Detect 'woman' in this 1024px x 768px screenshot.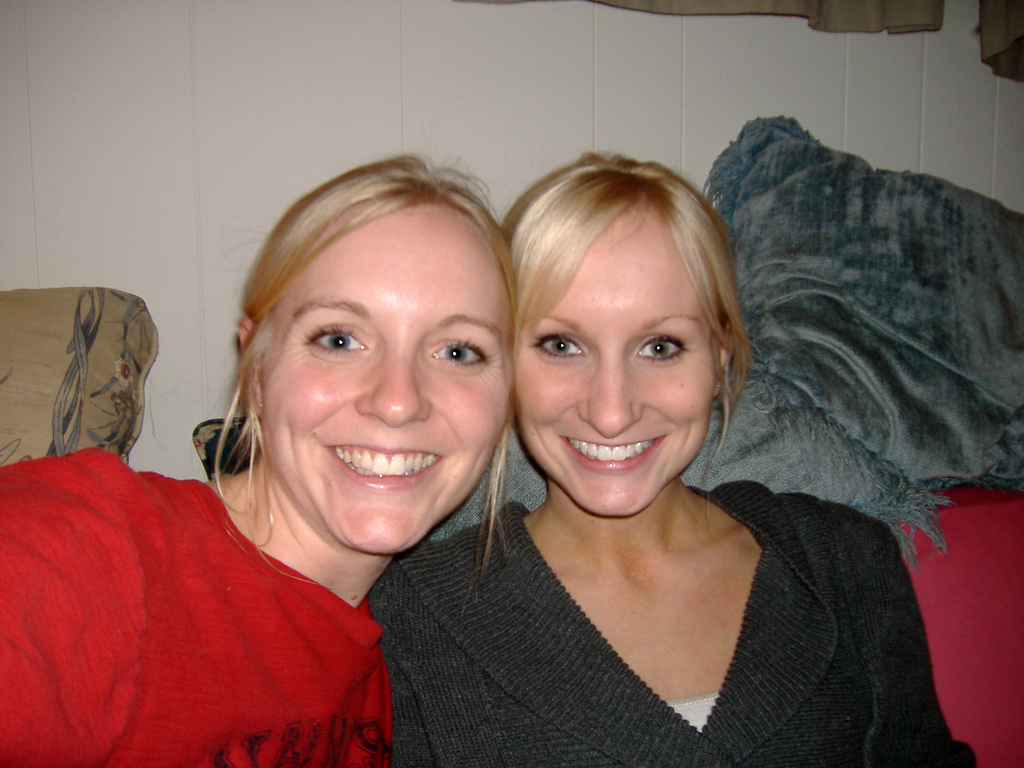
Detection: [left=0, top=154, right=522, bottom=767].
